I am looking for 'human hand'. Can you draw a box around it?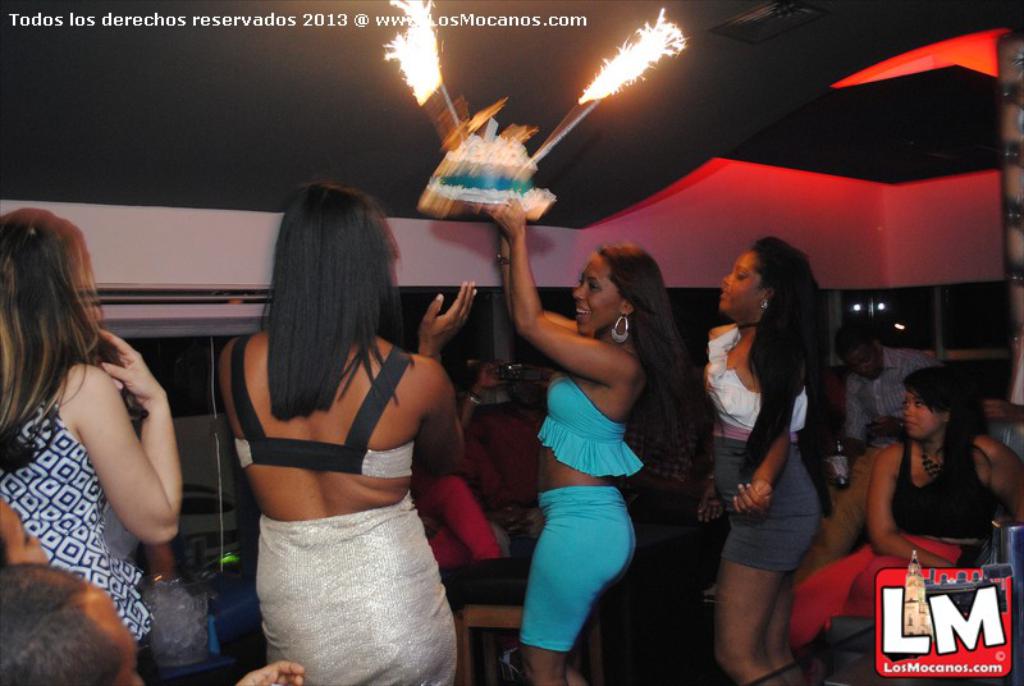
Sure, the bounding box is [left=474, top=193, right=527, bottom=235].
